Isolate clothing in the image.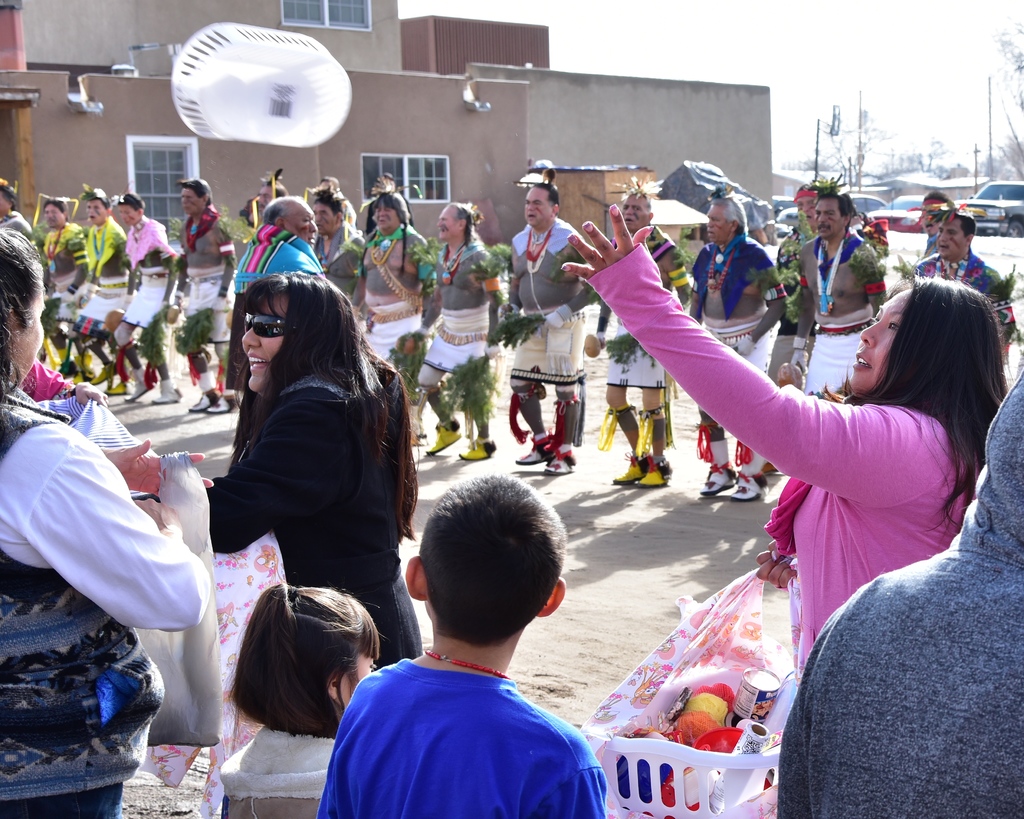
Isolated region: (202, 363, 427, 674).
